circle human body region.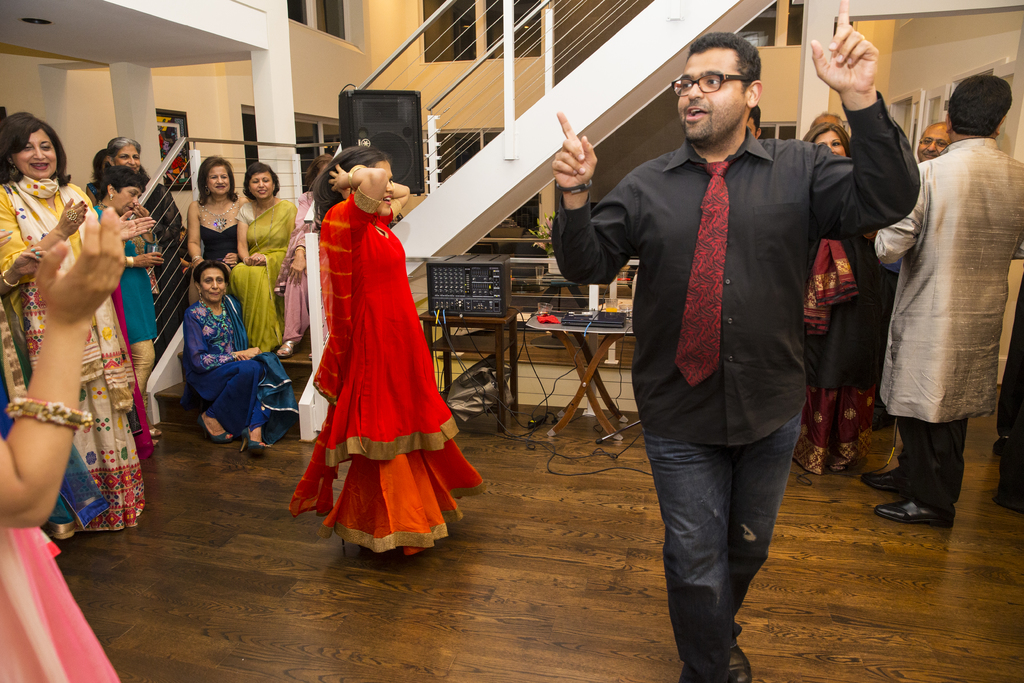
Region: region(0, 176, 157, 531).
